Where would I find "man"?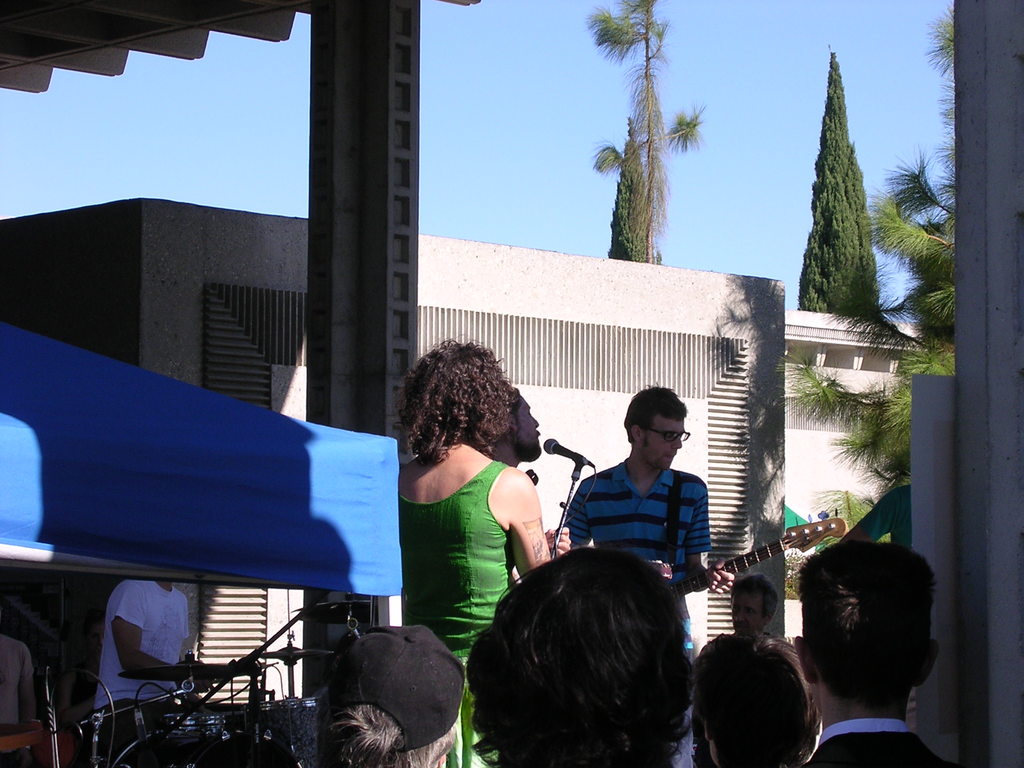
At BBox(562, 383, 737, 767).
